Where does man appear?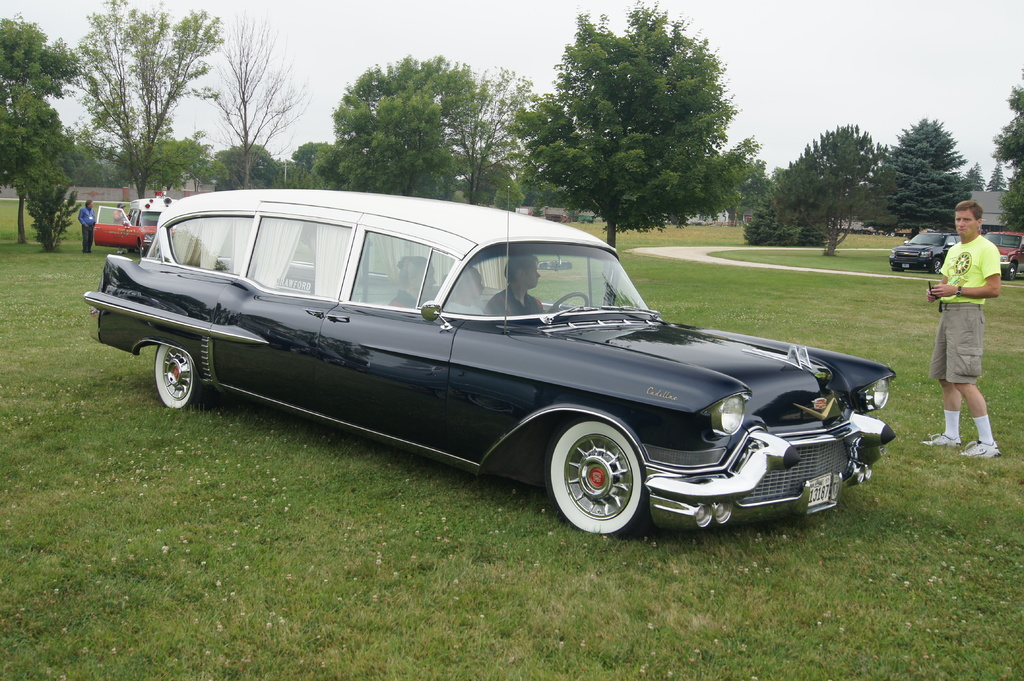
Appears at 925:197:1006:458.
